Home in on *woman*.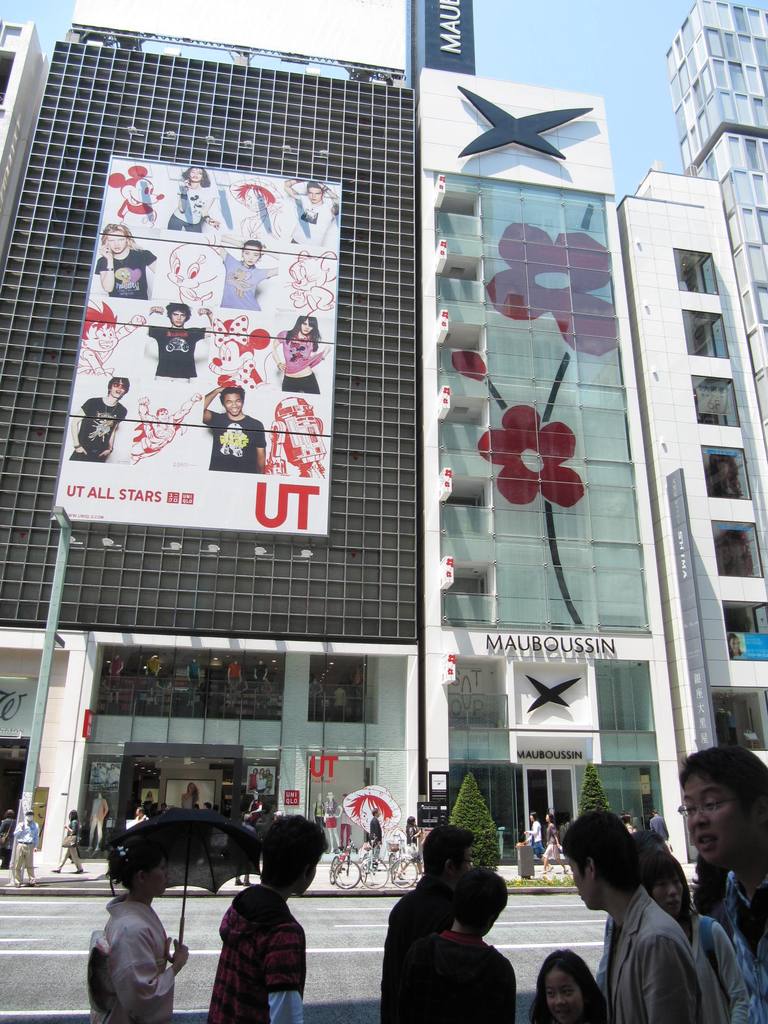
Homed in at (left=728, top=634, right=751, bottom=659).
